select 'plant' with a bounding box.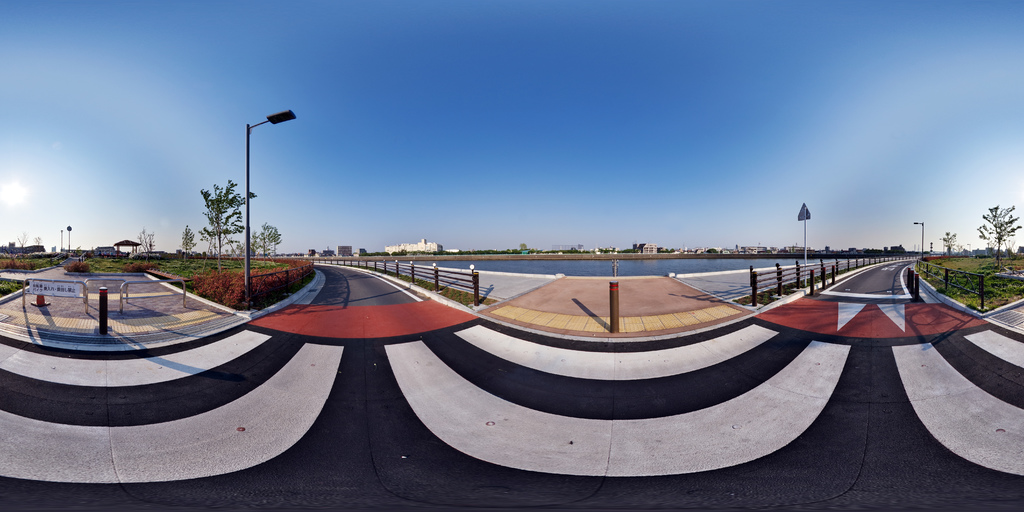
pyautogui.locateOnScreen(0, 274, 26, 296).
